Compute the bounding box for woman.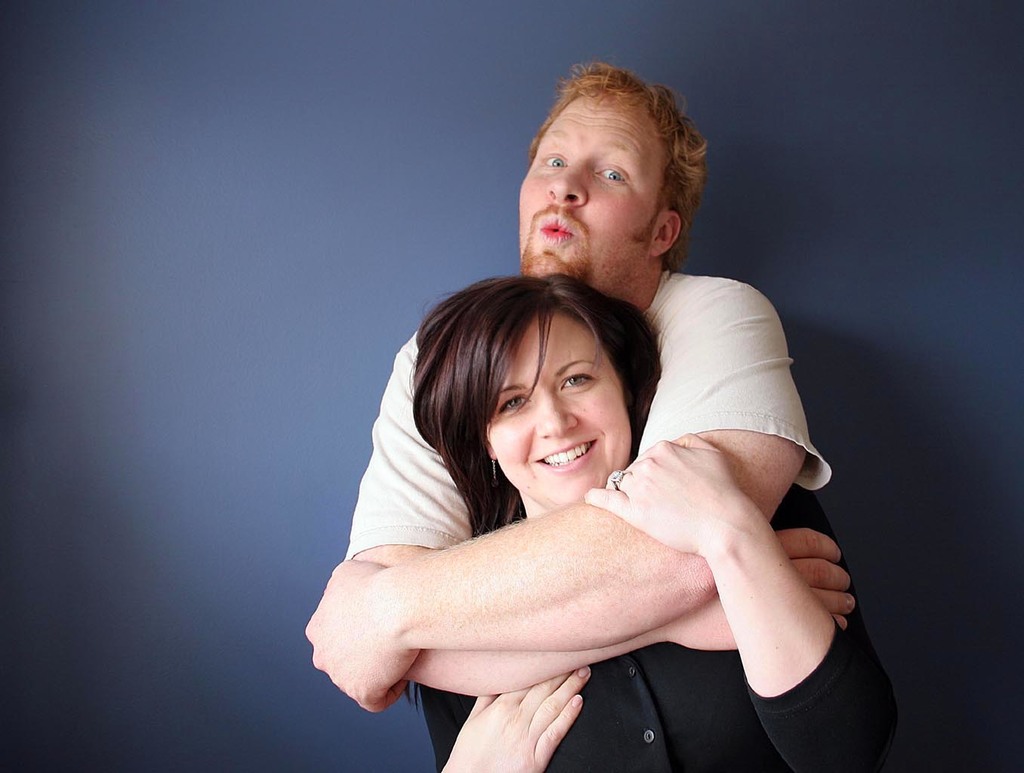
(x1=404, y1=257, x2=901, y2=772).
